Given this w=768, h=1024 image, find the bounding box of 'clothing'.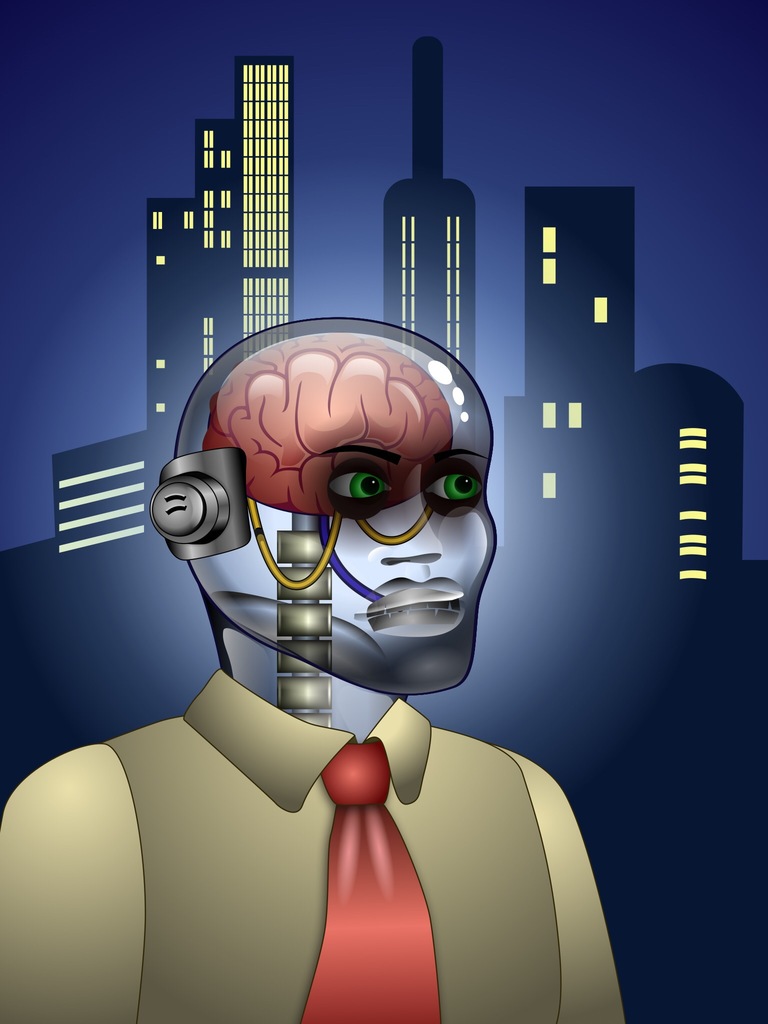
0, 666, 624, 1023.
